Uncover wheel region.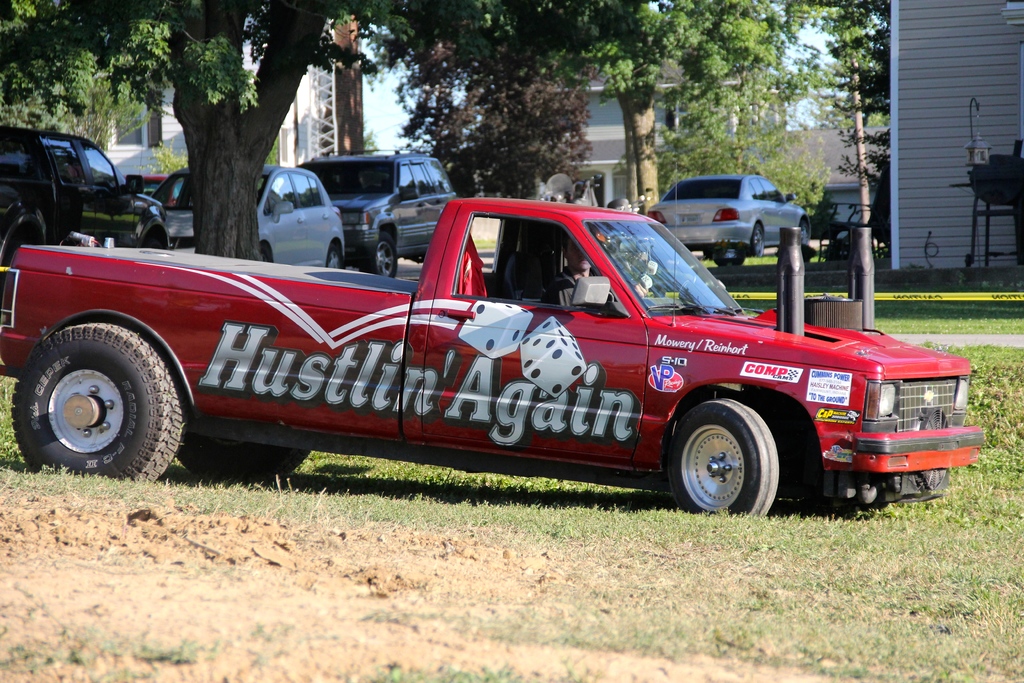
Uncovered: Rect(177, 438, 311, 490).
